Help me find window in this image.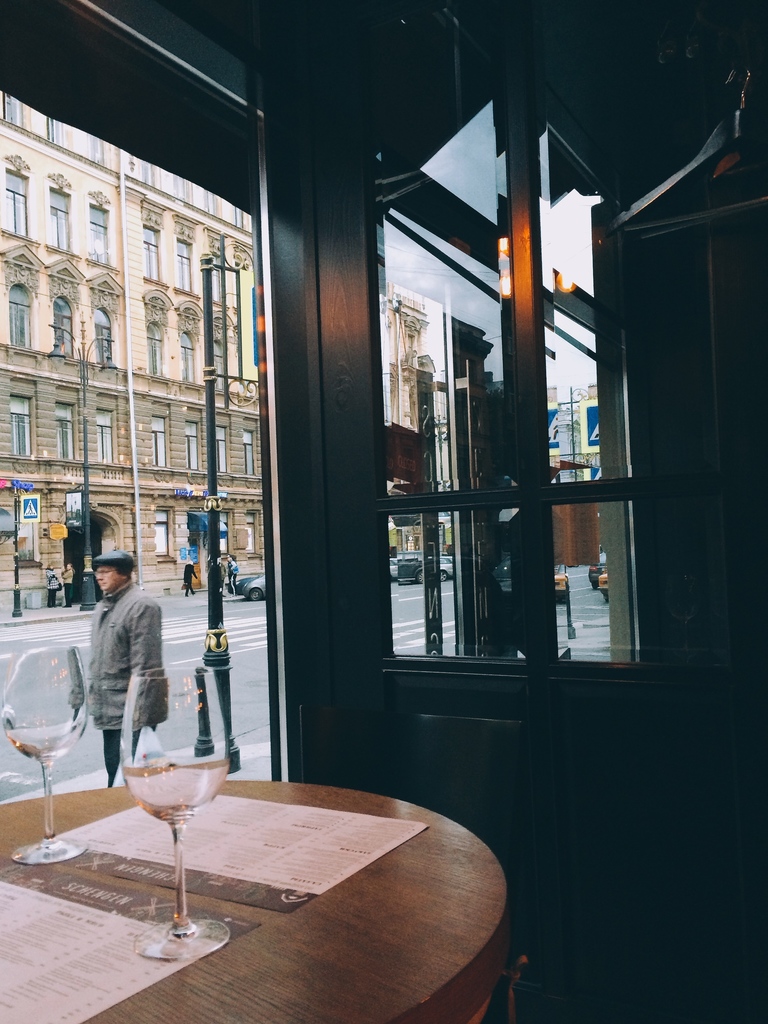
Found it: pyautogui.locateOnScreen(7, 278, 33, 348).
